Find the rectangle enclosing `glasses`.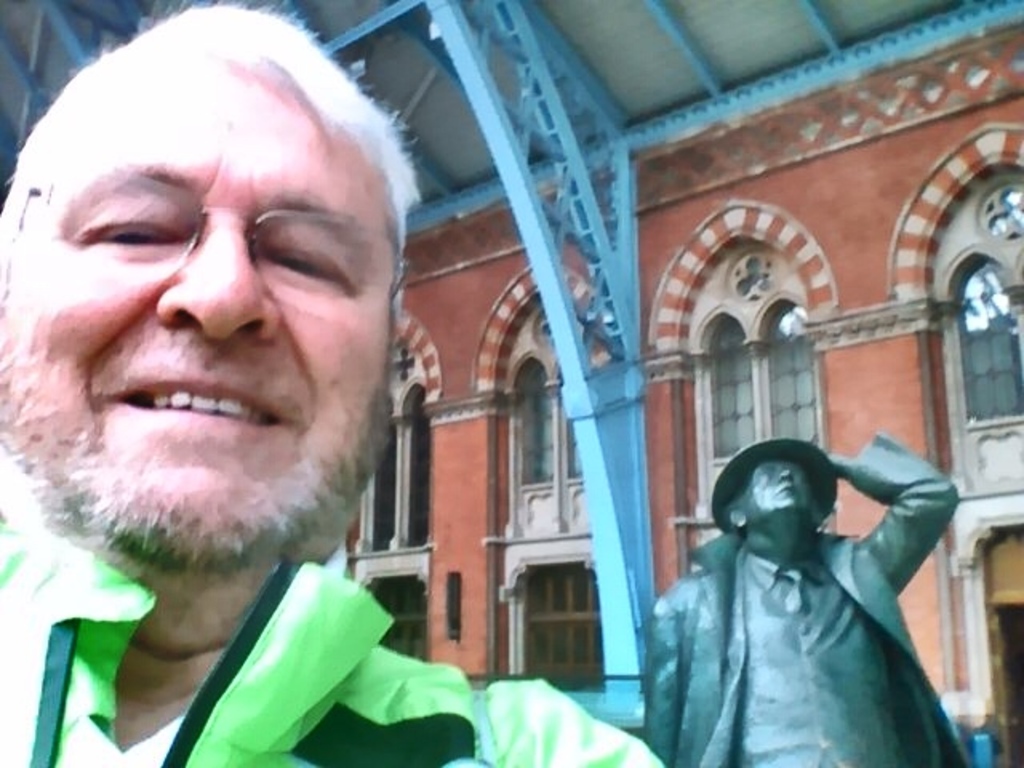
box=[35, 163, 395, 302].
